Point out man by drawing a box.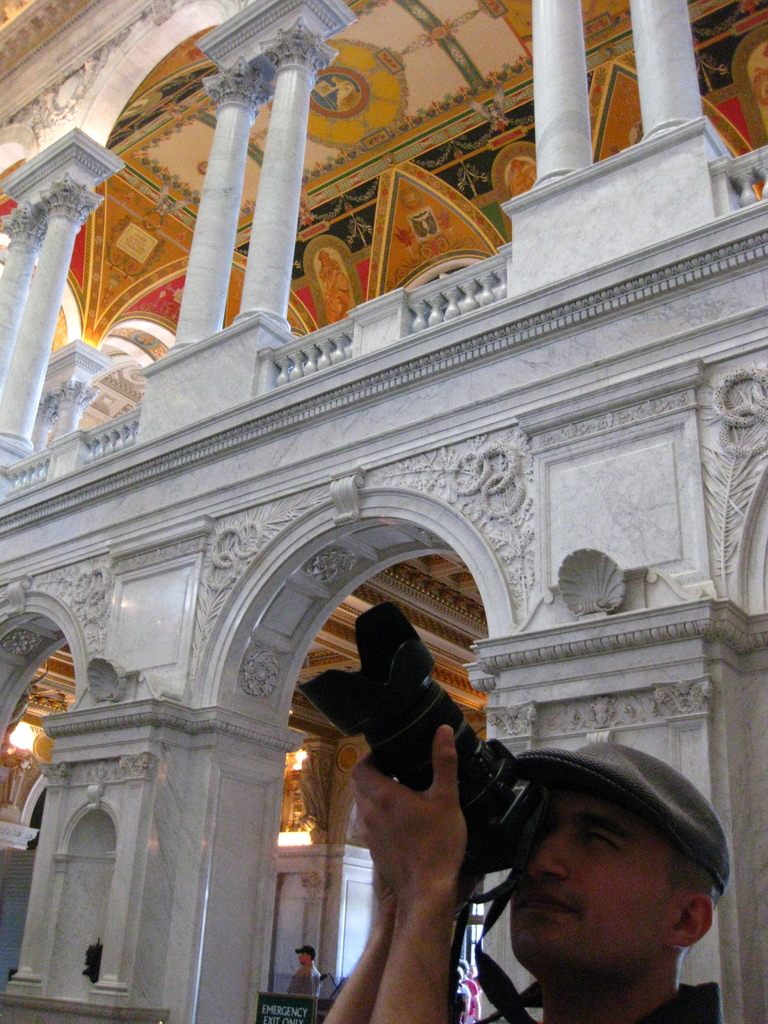
box=[287, 943, 322, 999].
